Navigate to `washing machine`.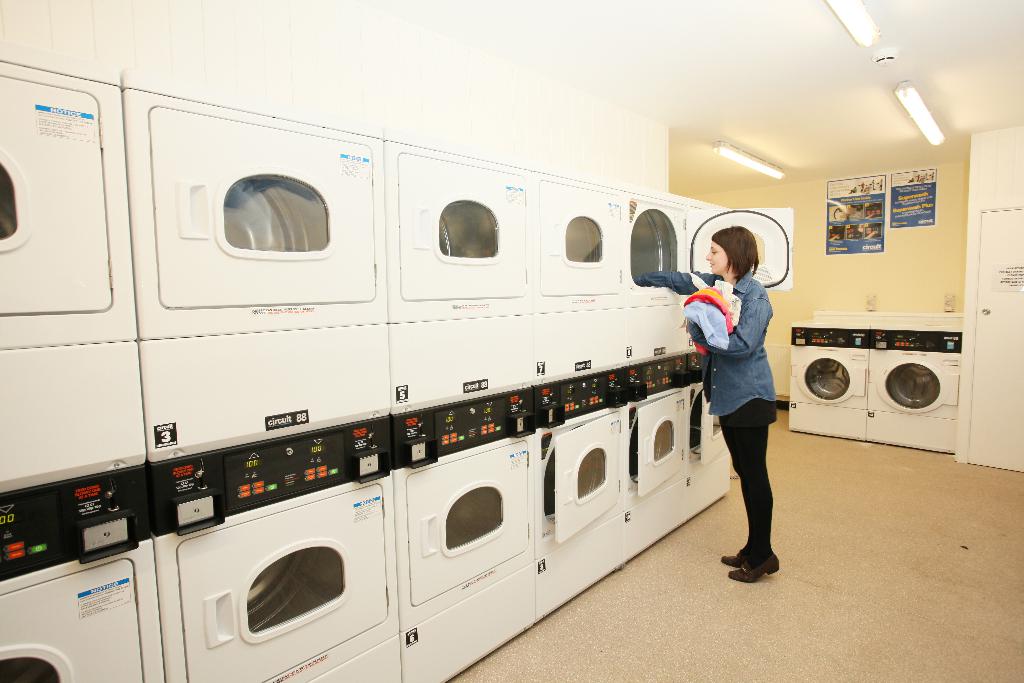
Navigation target: (left=868, top=311, right=958, bottom=456).
